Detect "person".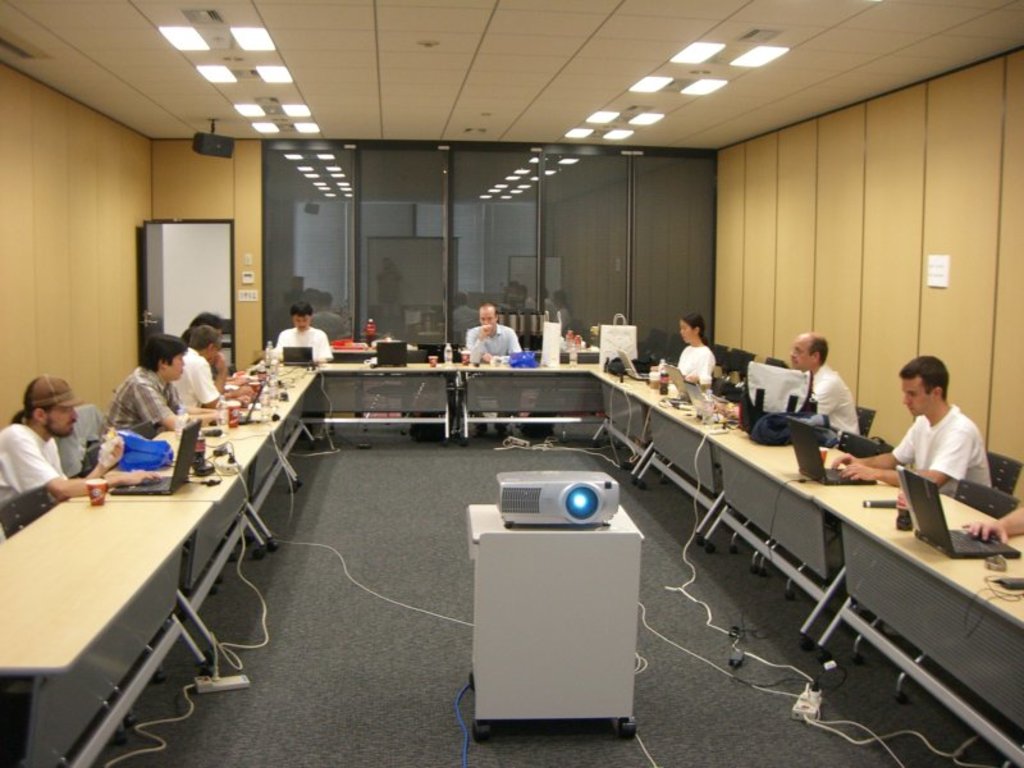
Detected at <bbox>166, 323, 250, 412</bbox>.
